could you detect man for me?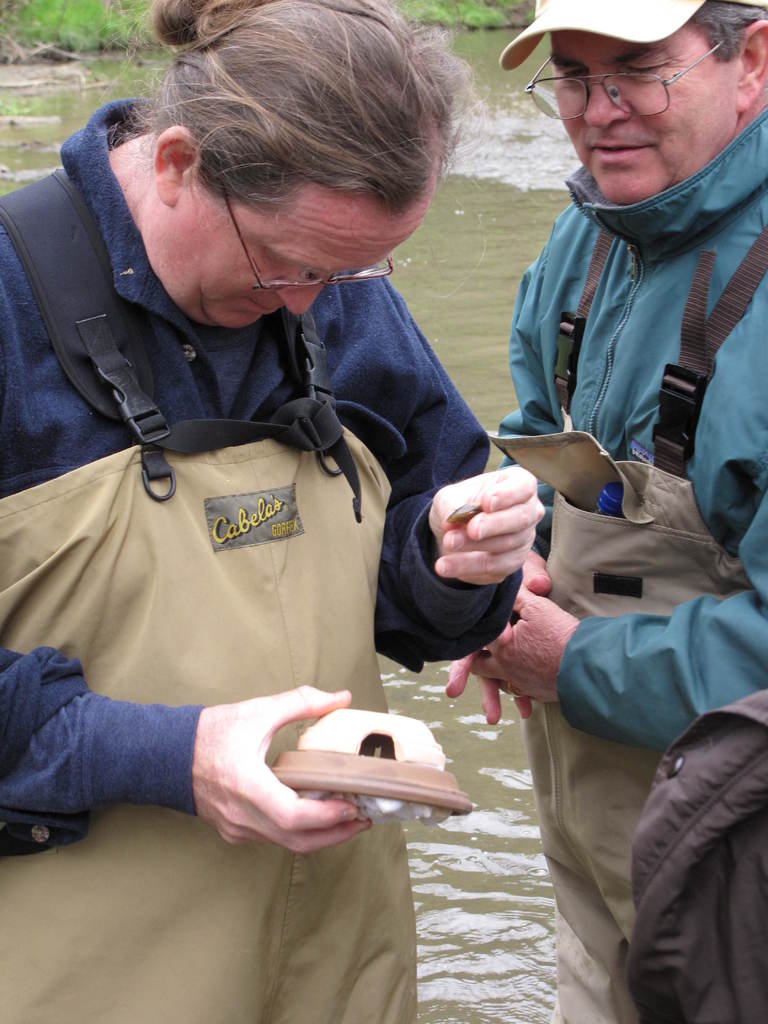
Detection result: box(422, 0, 741, 983).
